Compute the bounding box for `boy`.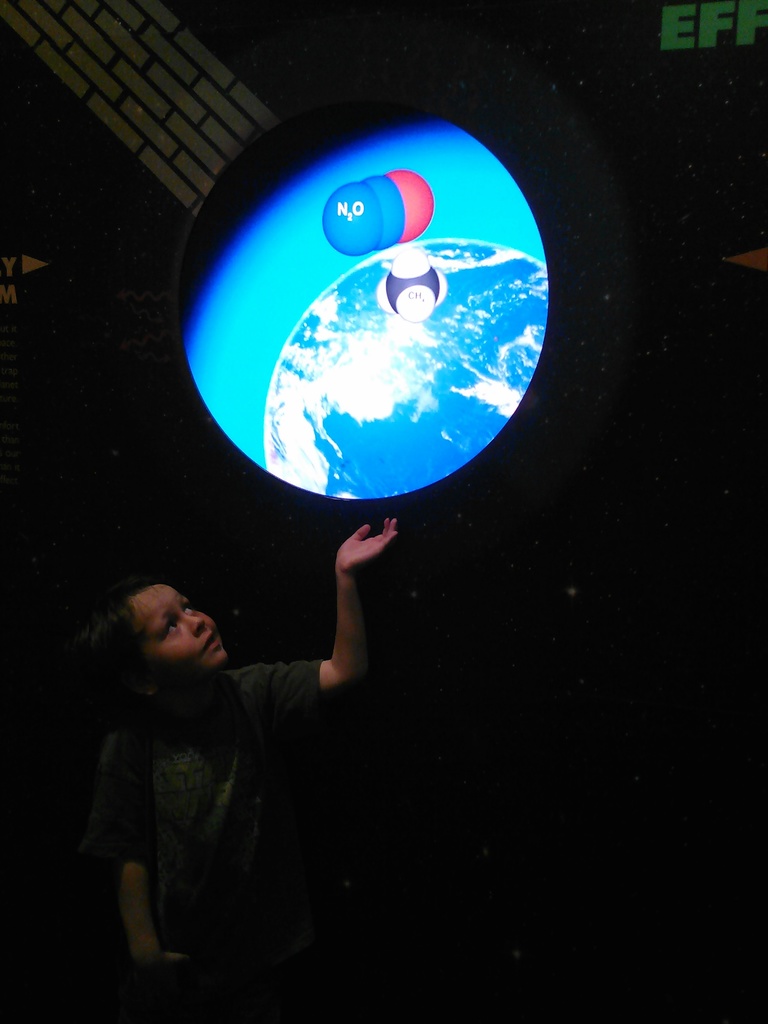
36/514/415/973.
